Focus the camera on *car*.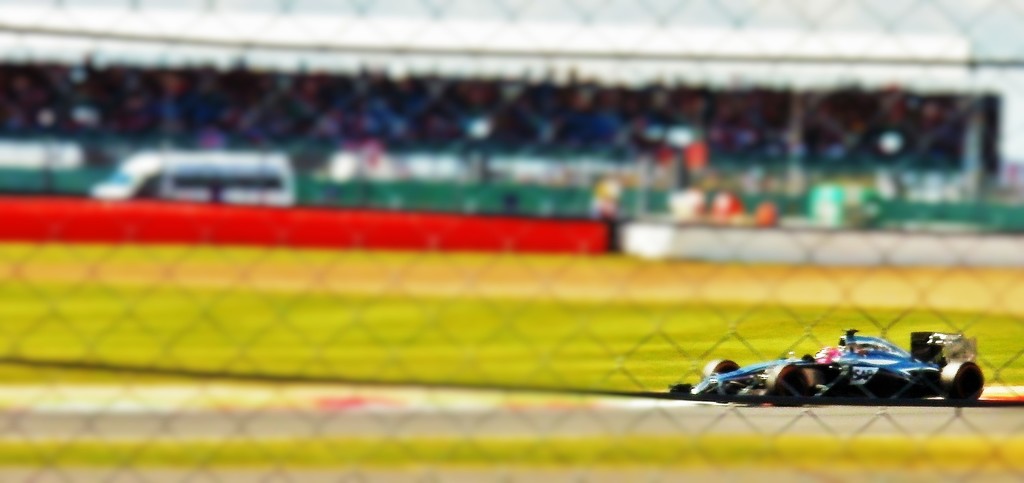
Focus region: pyautogui.locateOnScreen(670, 330, 982, 406).
